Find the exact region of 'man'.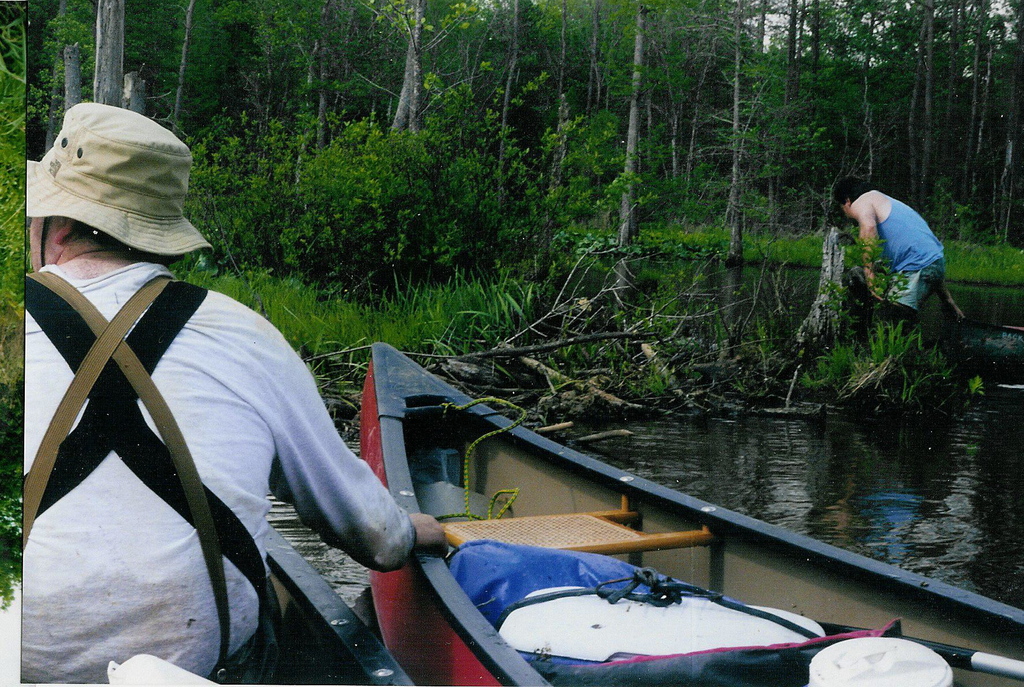
Exact region: crop(21, 76, 470, 683).
